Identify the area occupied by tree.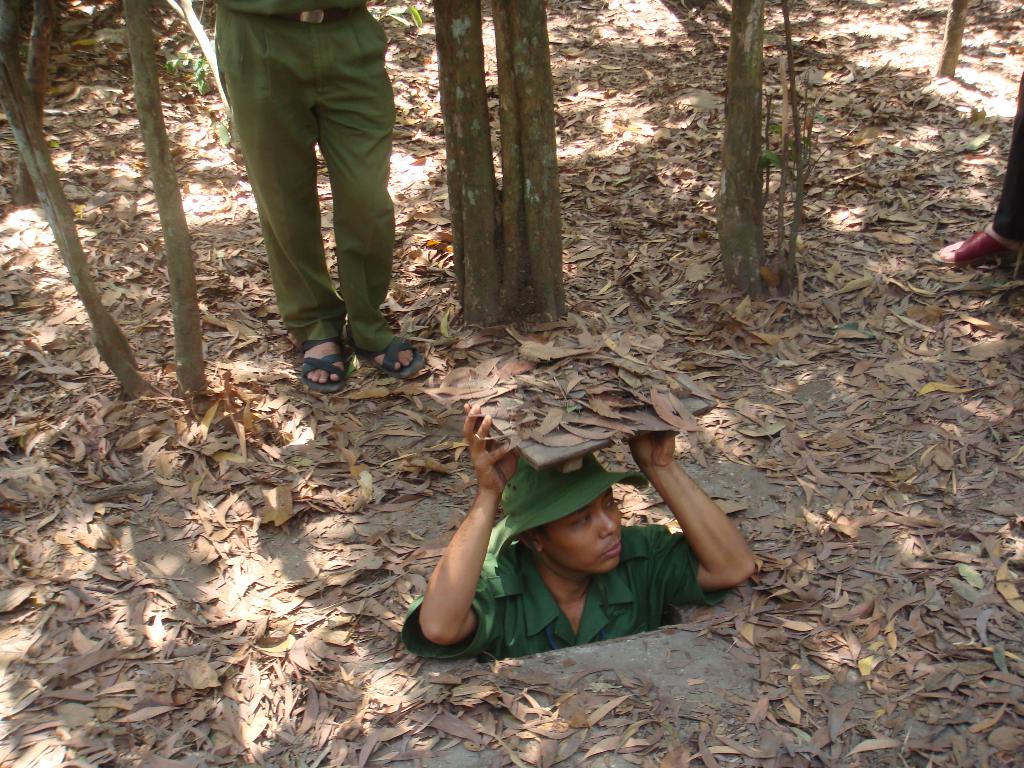
Area: bbox=(8, 1, 68, 205).
